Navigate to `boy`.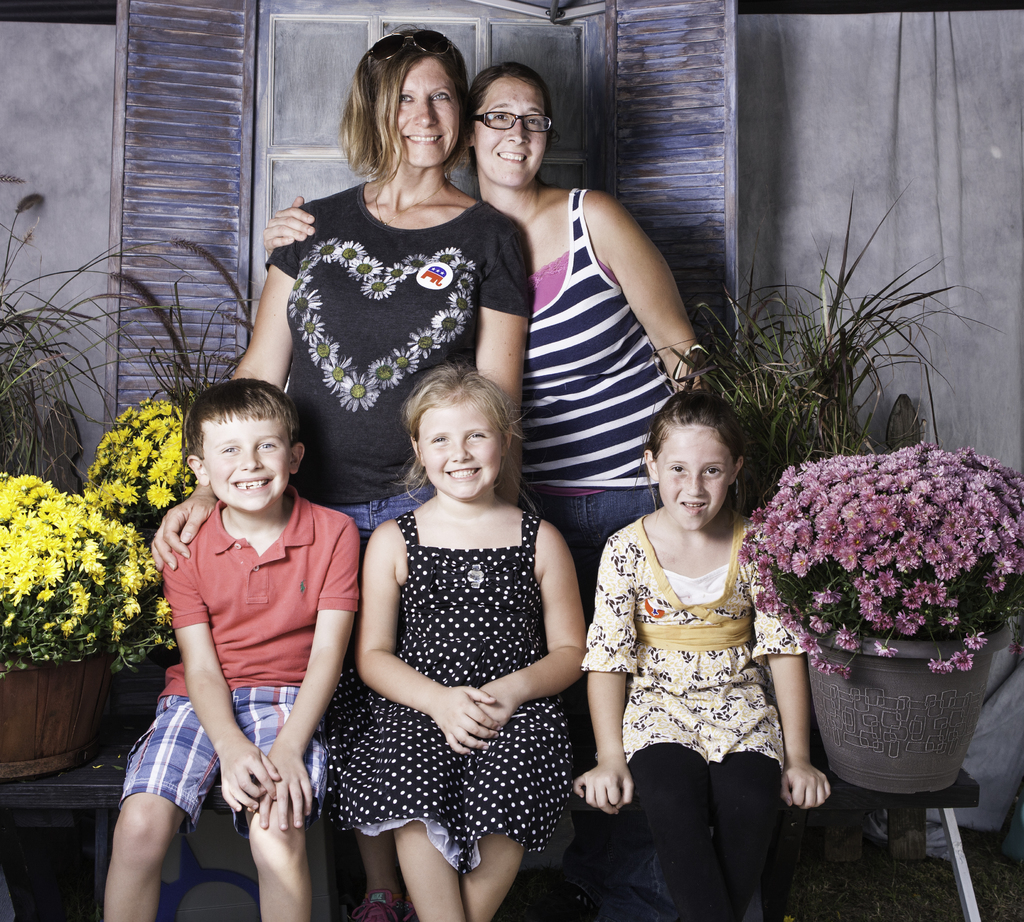
Navigation target: (x1=112, y1=377, x2=353, y2=921).
